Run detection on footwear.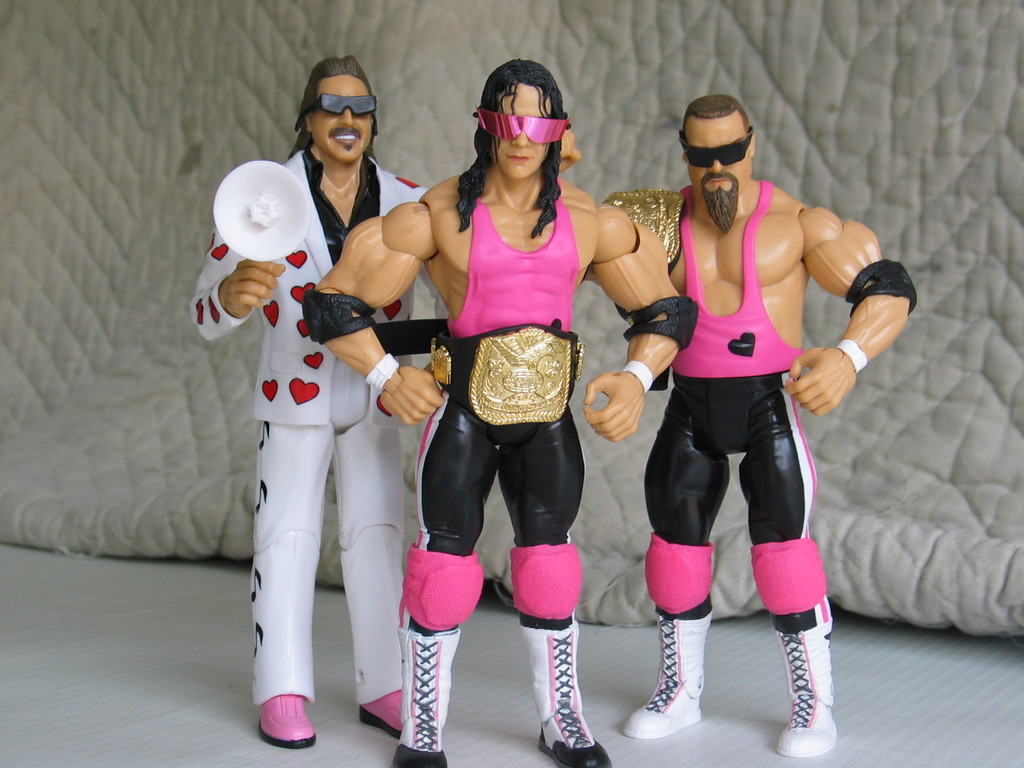
Result: Rect(257, 691, 317, 753).
